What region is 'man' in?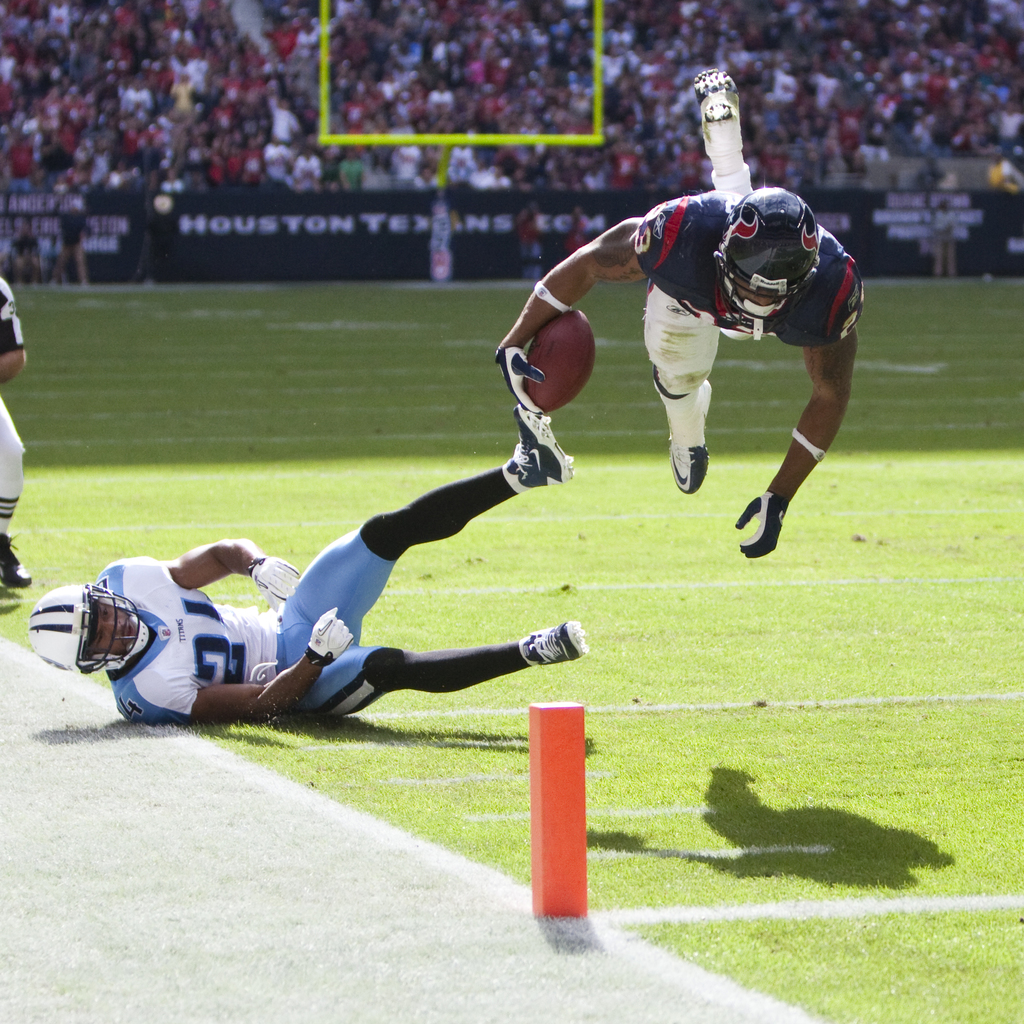
bbox=(14, 390, 594, 728).
